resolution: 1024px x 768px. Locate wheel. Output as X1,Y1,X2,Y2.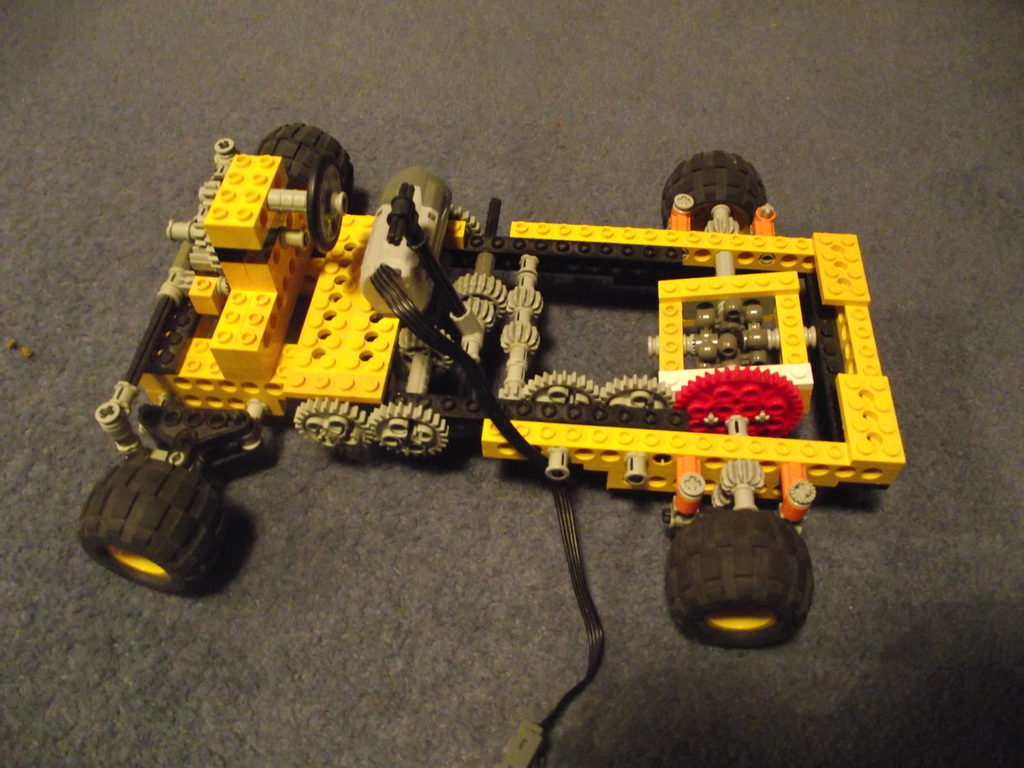
668,154,774,237.
